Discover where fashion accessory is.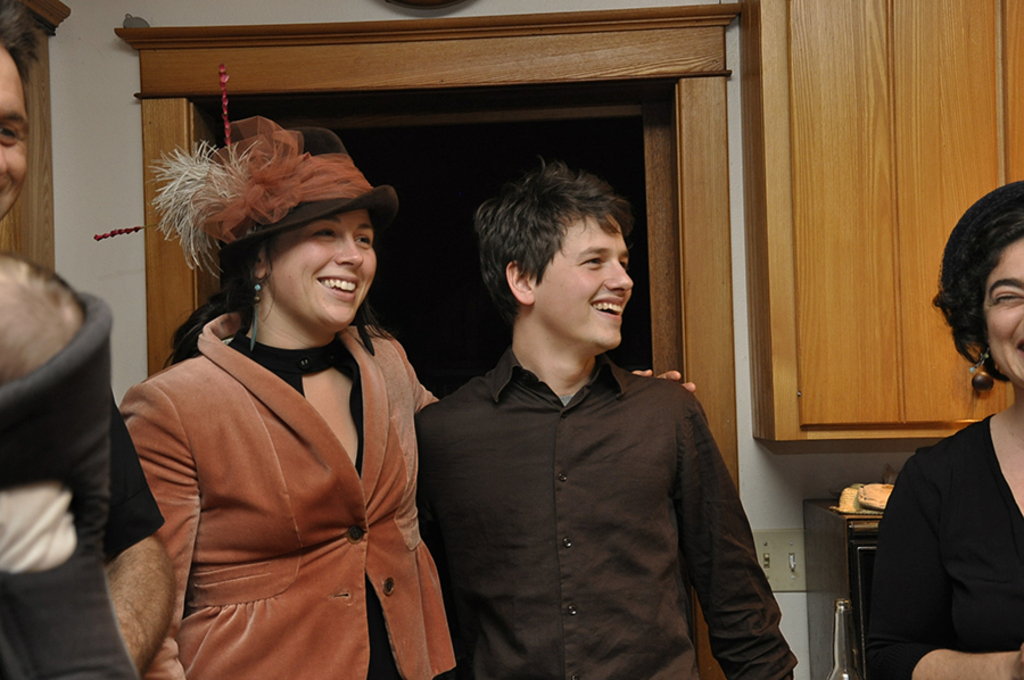
Discovered at [x1=241, y1=280, x2=266, y2=354].
